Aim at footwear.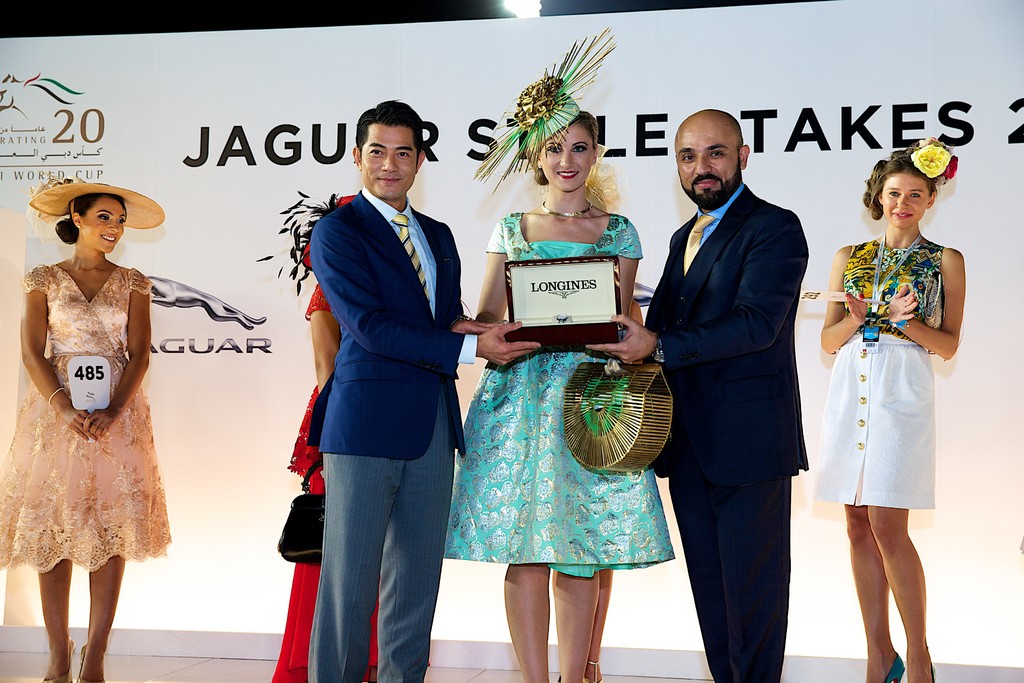
Aimed at 77:648:102:682.
